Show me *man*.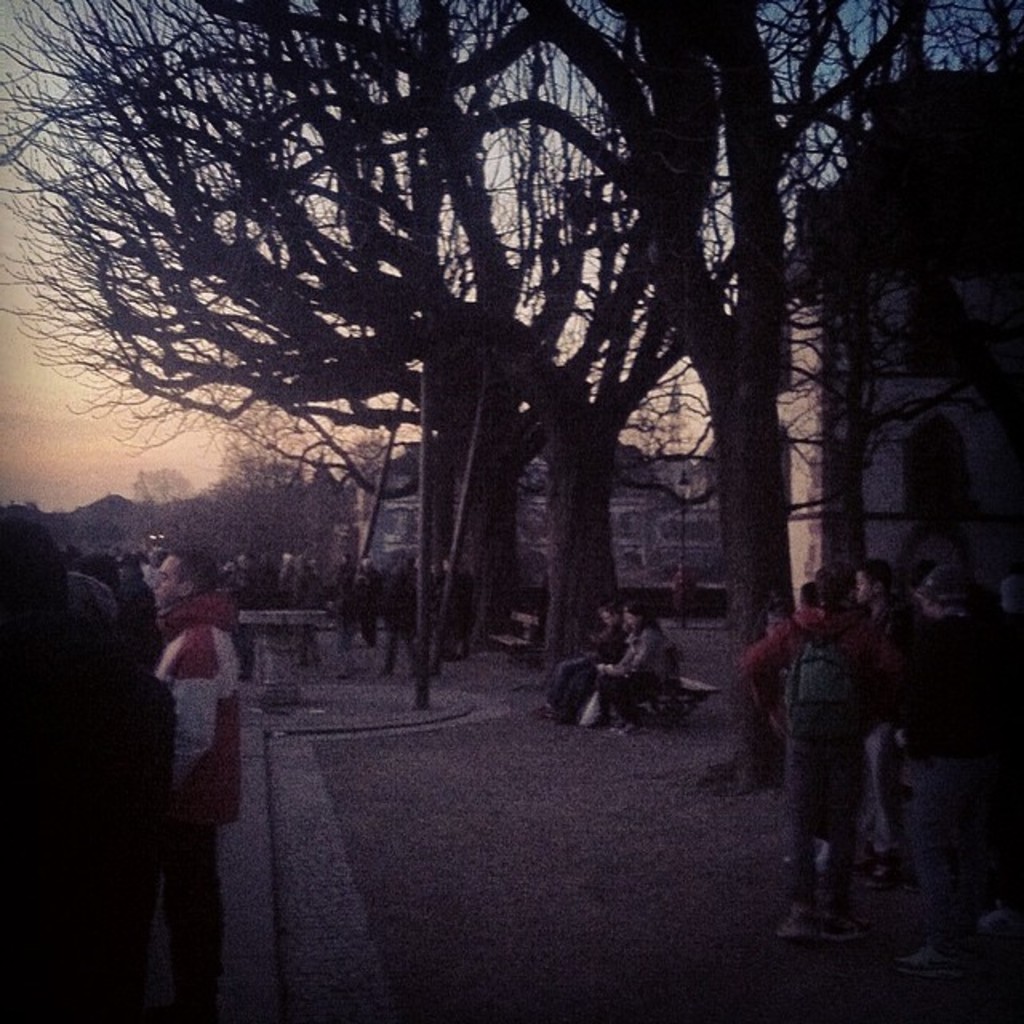
*man* is here: left=854, top=557, right=914, bottom=861.
